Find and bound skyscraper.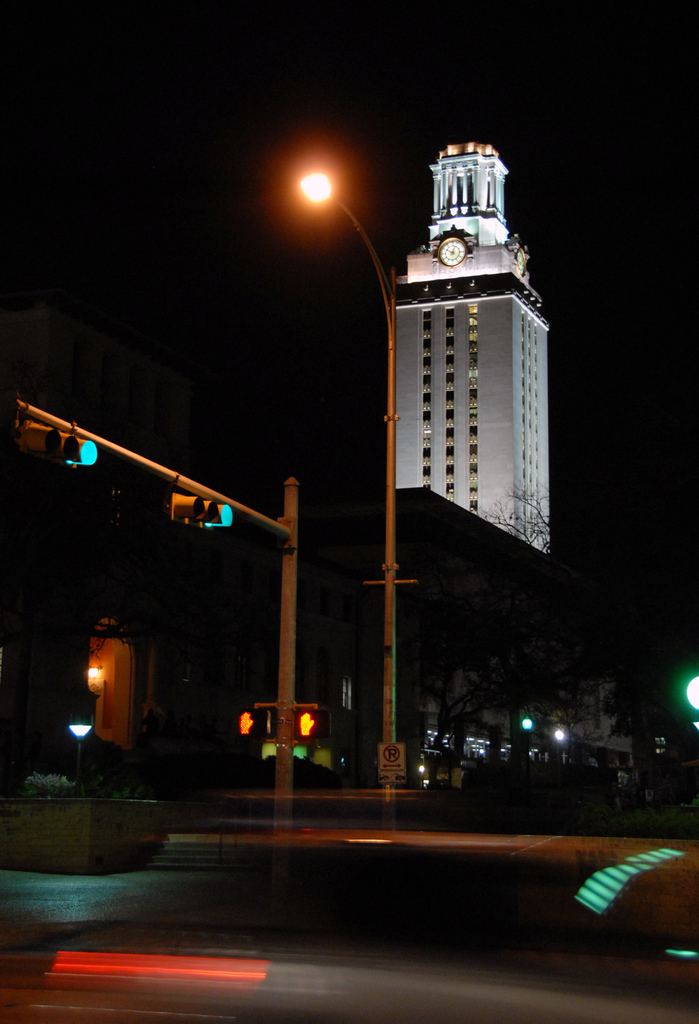
Bound: 348,118,566,553.
